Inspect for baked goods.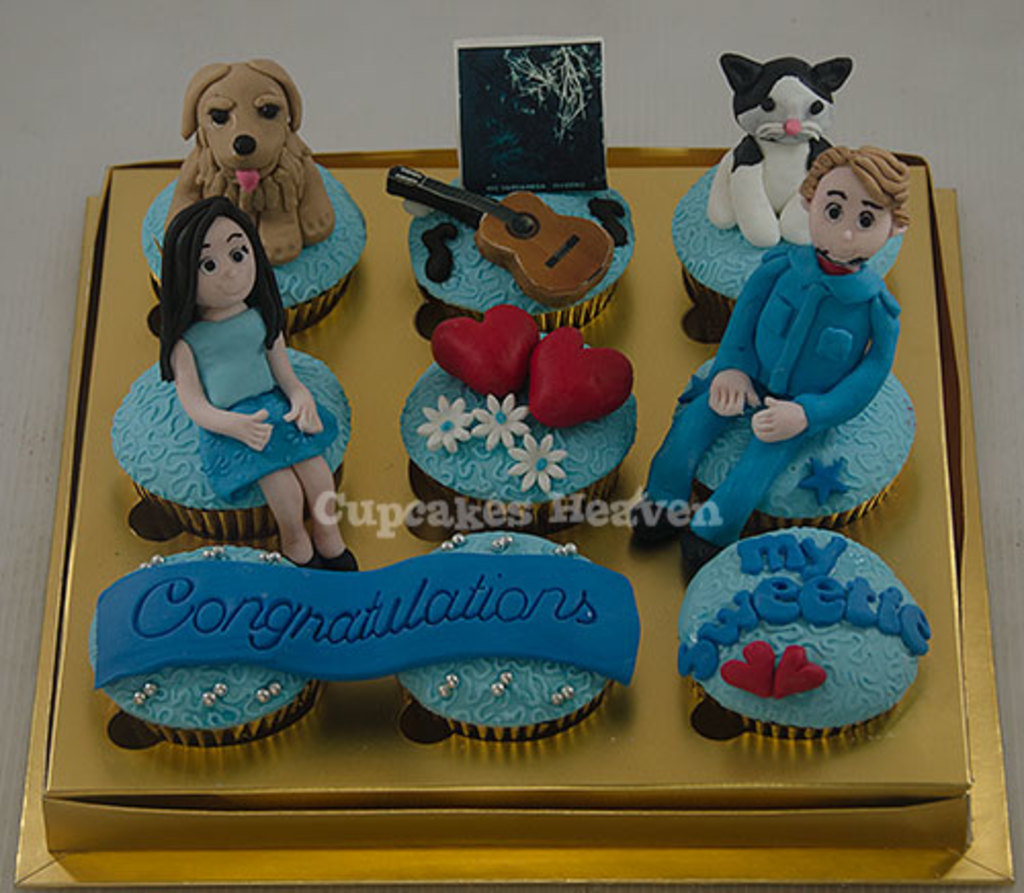
Inspection: [676, 530, 932, 739].
